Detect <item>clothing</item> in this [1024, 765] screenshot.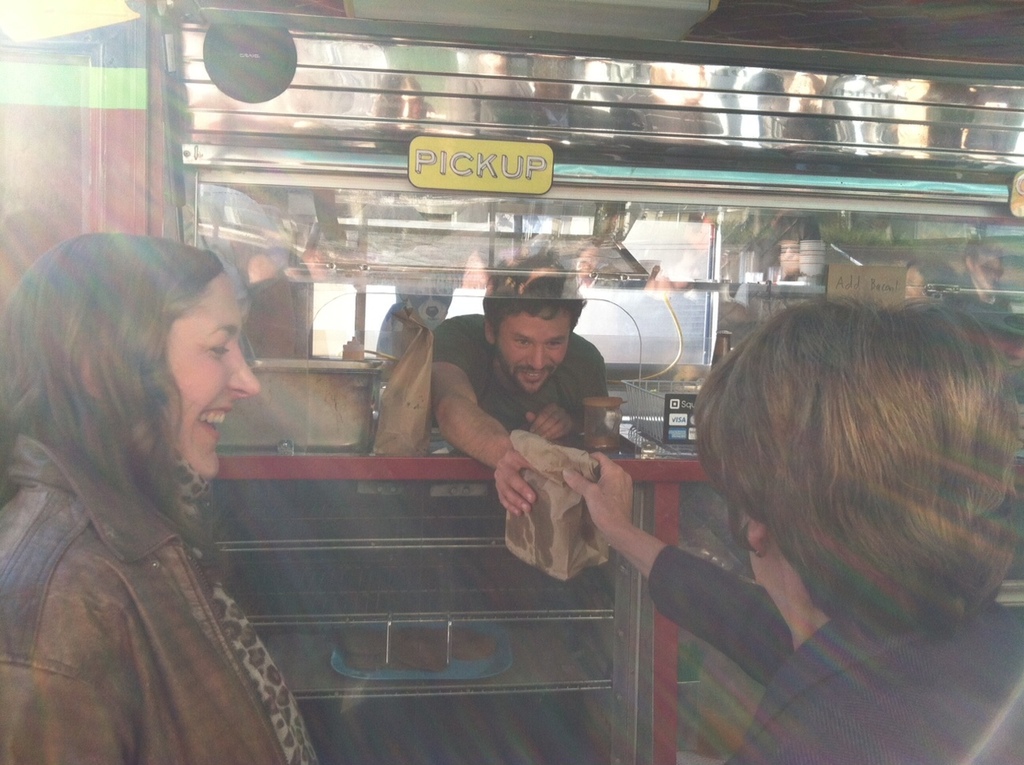
Detection: bbox=(623, 577, 1023, 764).
